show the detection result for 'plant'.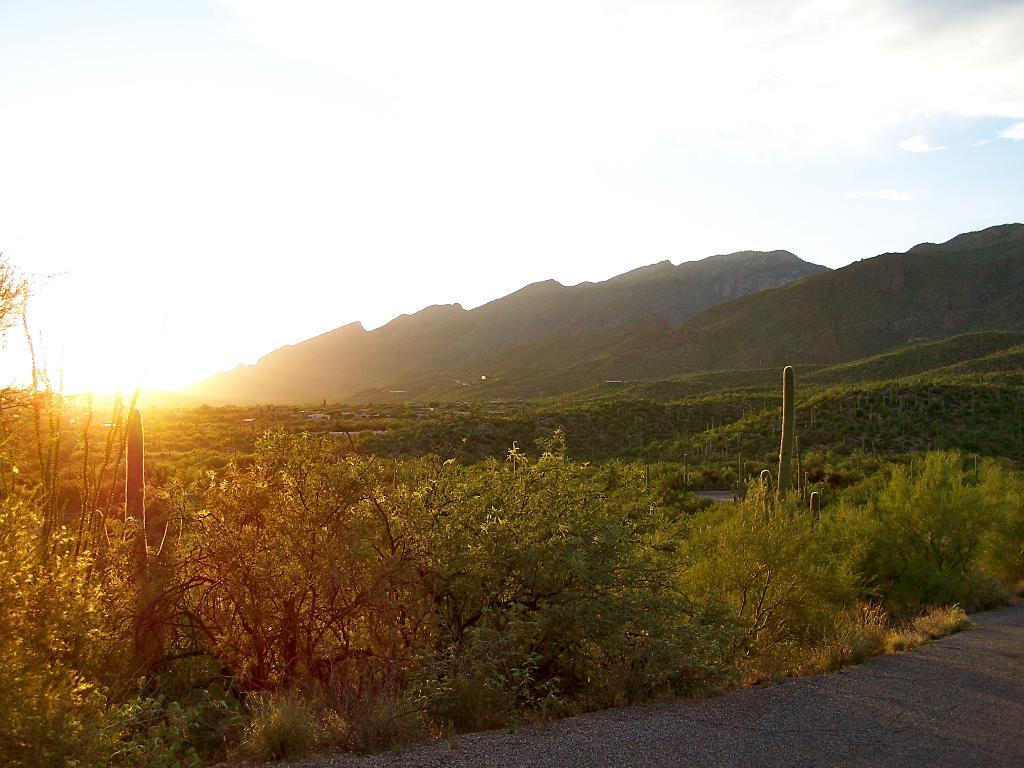
<region>330, 662, 434, 750</region>.
